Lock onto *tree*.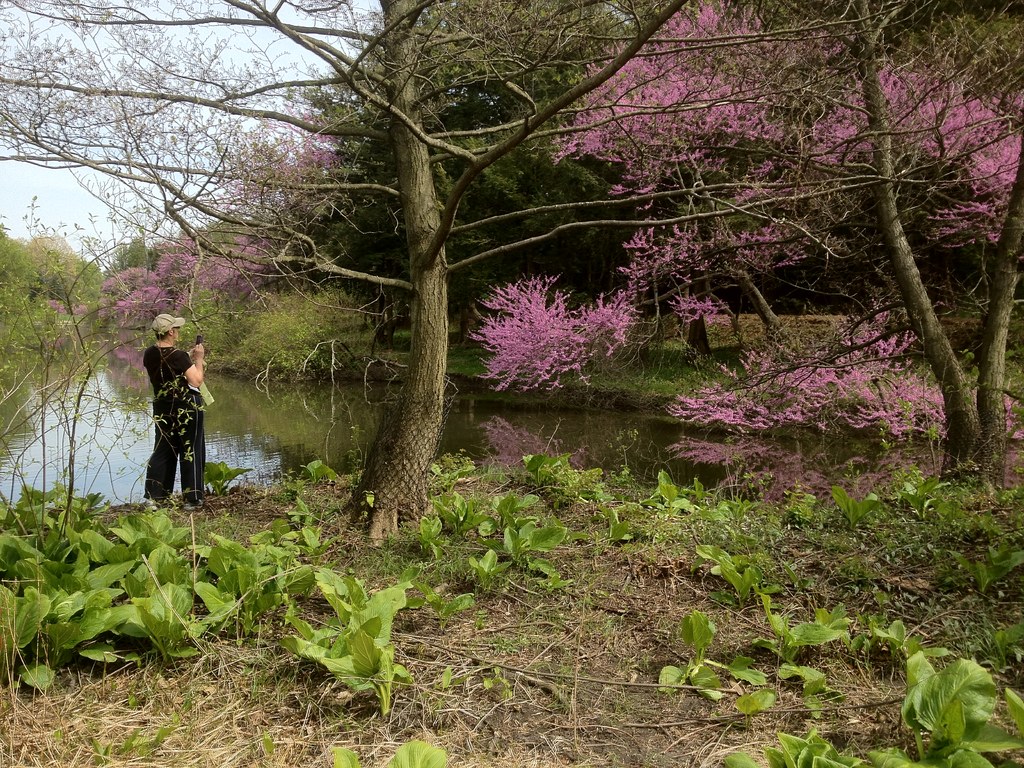
Locked: [x1=539, y1=0, x2=1023, y2=350].
